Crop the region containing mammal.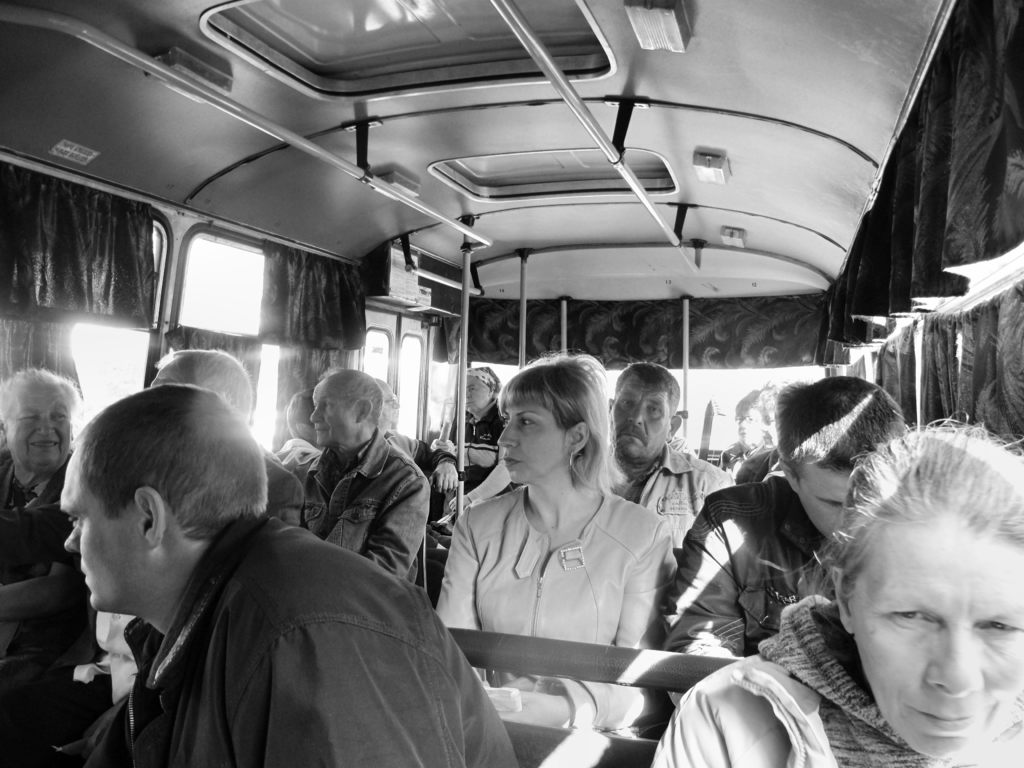
Crop region: (780,408,1023,767).
